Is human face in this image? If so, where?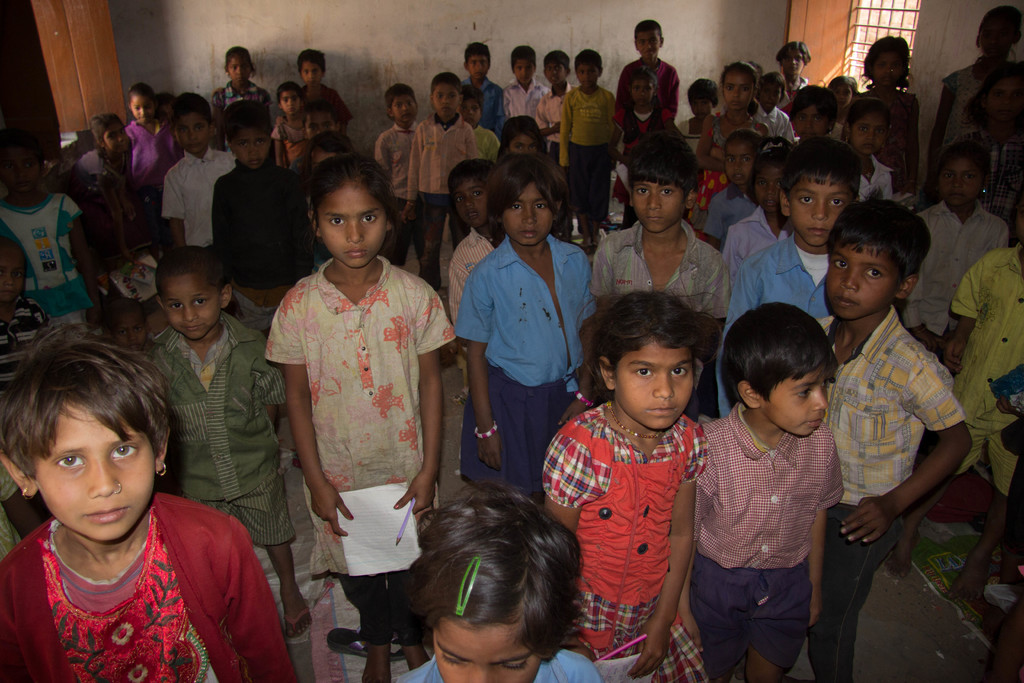
Yes, at select_region(231, 56, 251, 83).
